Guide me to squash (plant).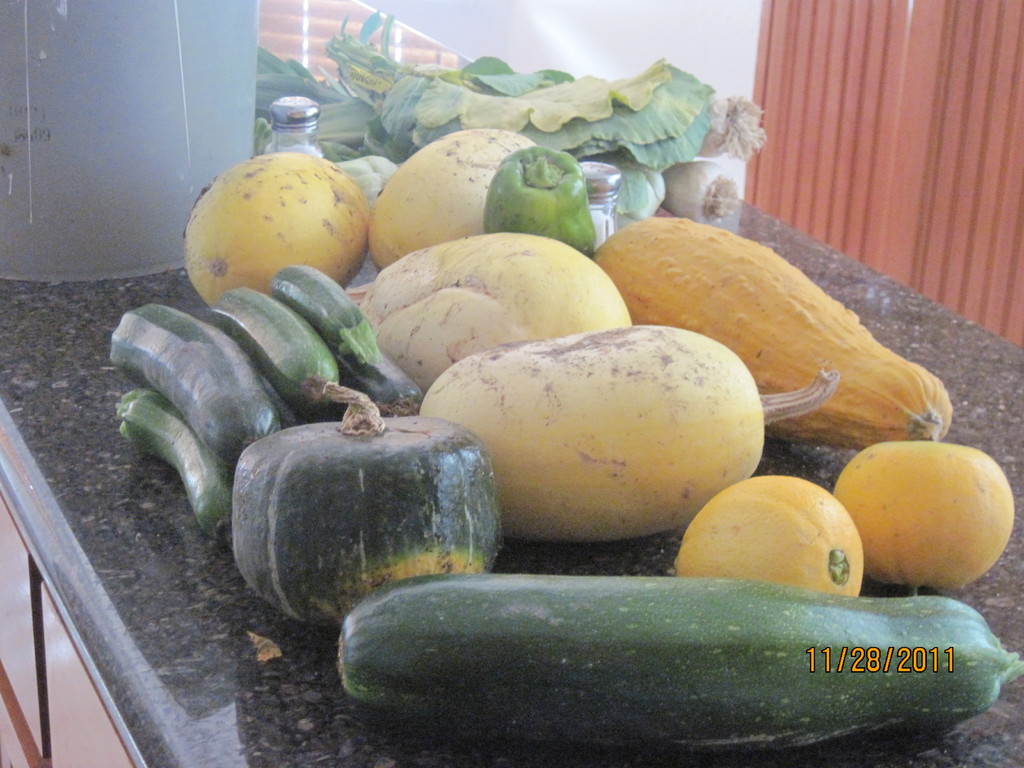
Guidance: [231,425,493,615].
